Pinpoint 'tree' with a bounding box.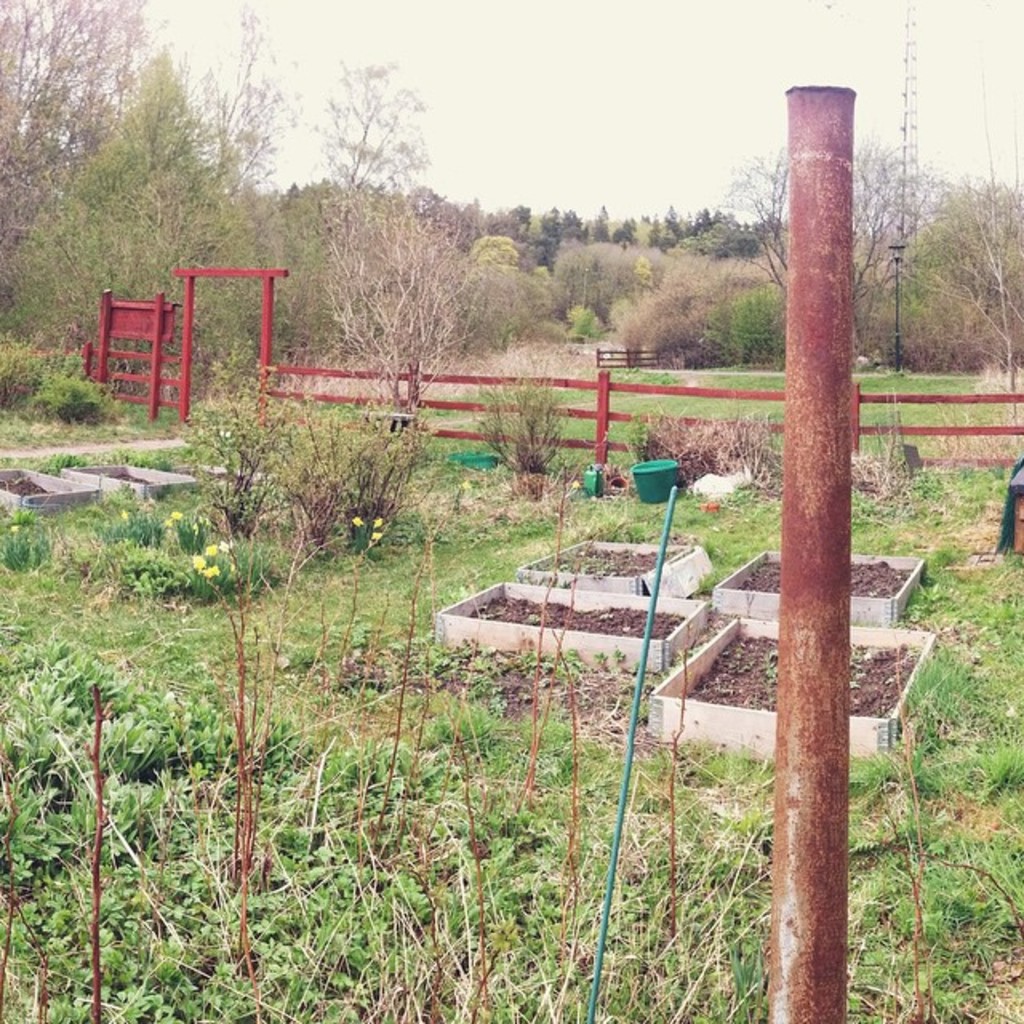
crop(899, 61, 1022, 406).
